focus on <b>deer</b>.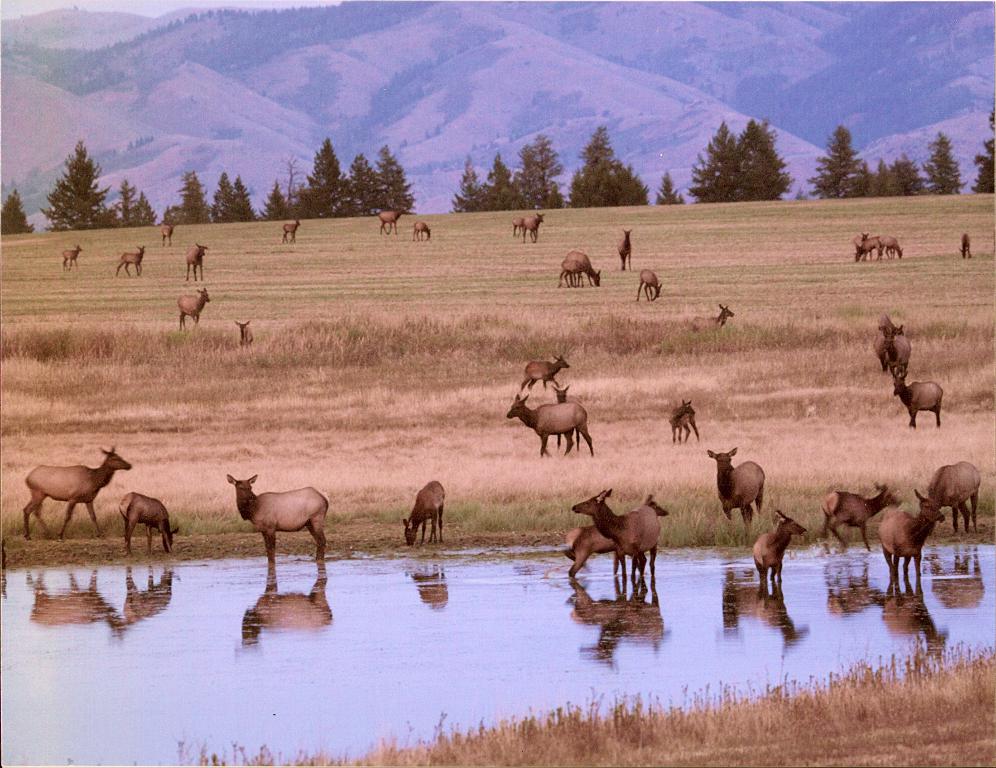
Focused at Rect(878, 489, 947, 597).
